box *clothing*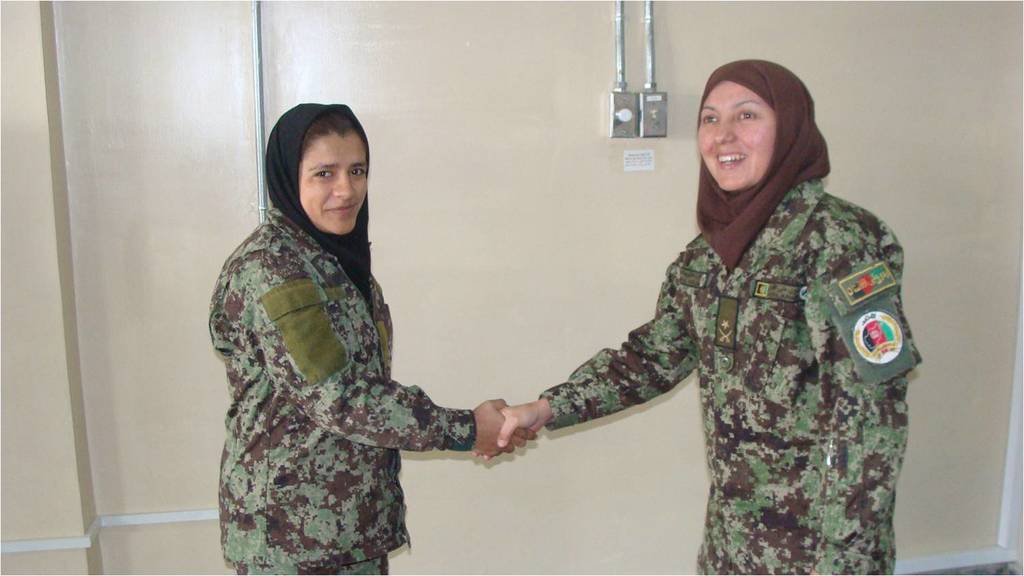
<box>214,215,476,575</box>
